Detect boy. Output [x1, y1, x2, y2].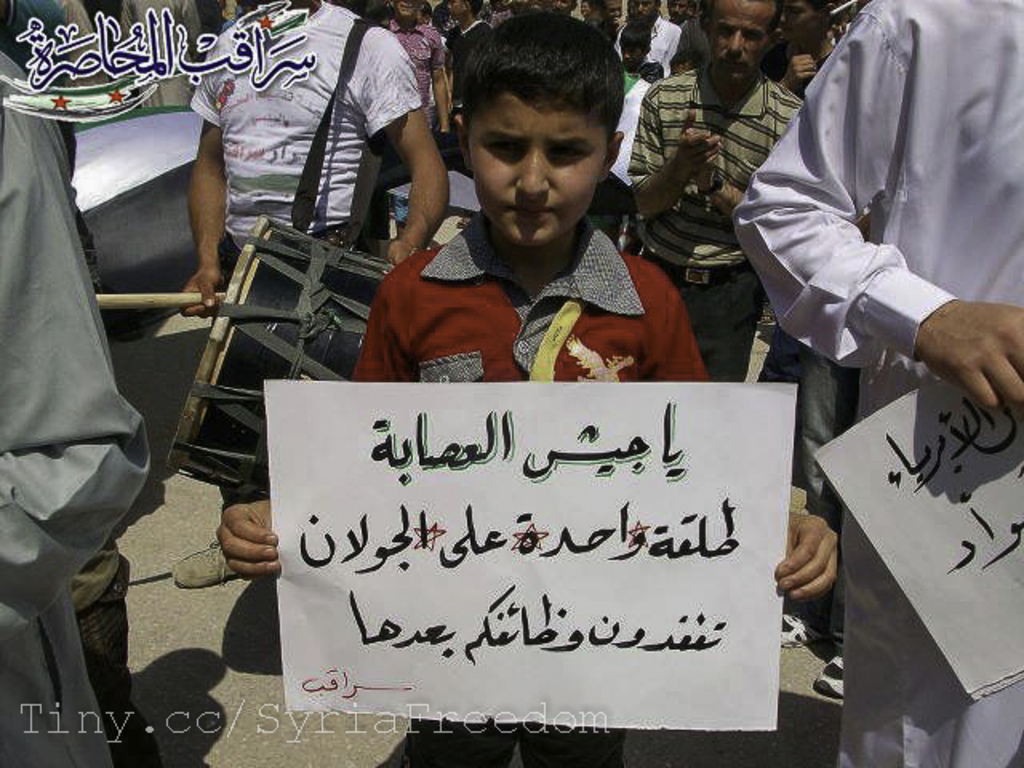
[218, 13, 838, 766].
